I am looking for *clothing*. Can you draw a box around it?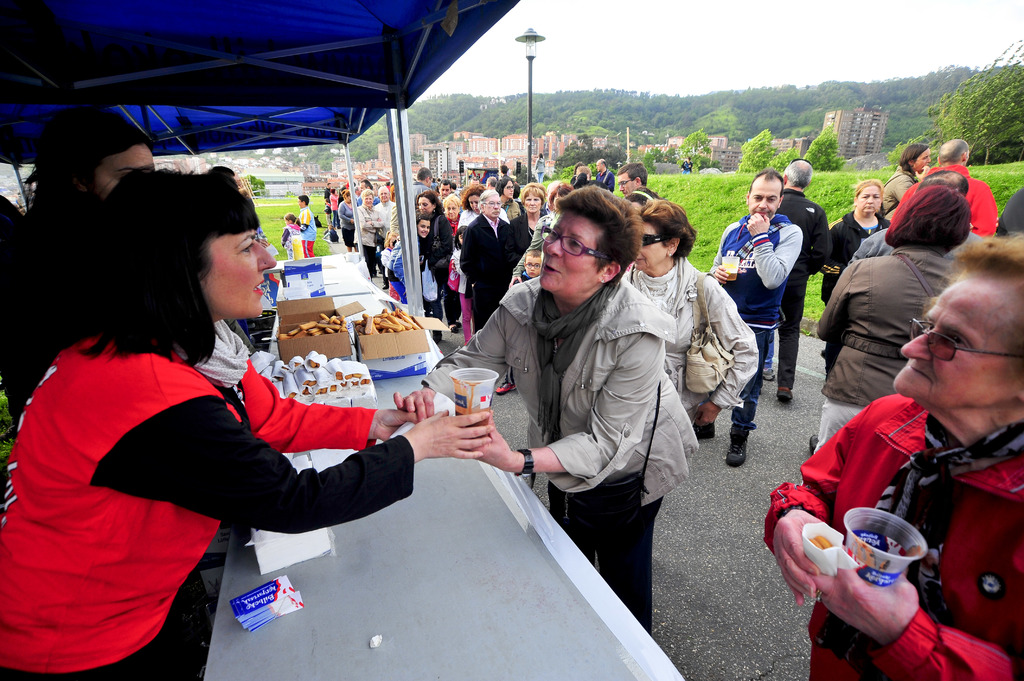
Sure, the bounding box is <box>533,157,546,179</box>.
